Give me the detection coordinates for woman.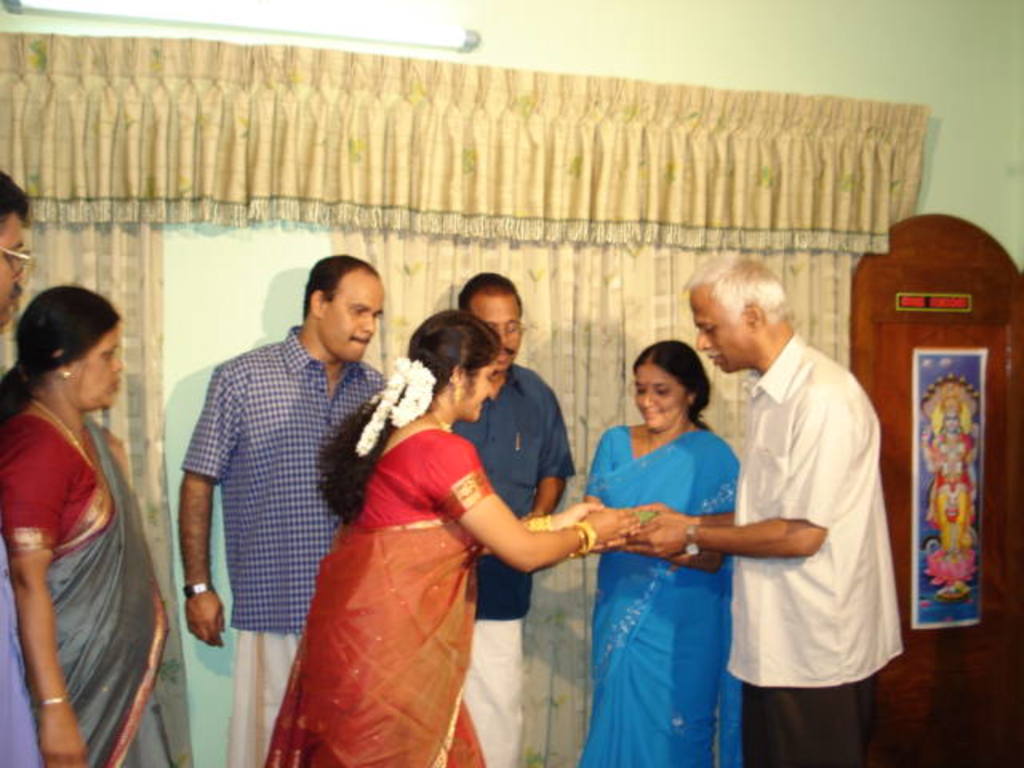
{"x1": 262, "y1": 306, "x2": 658, "y2": 766}.
